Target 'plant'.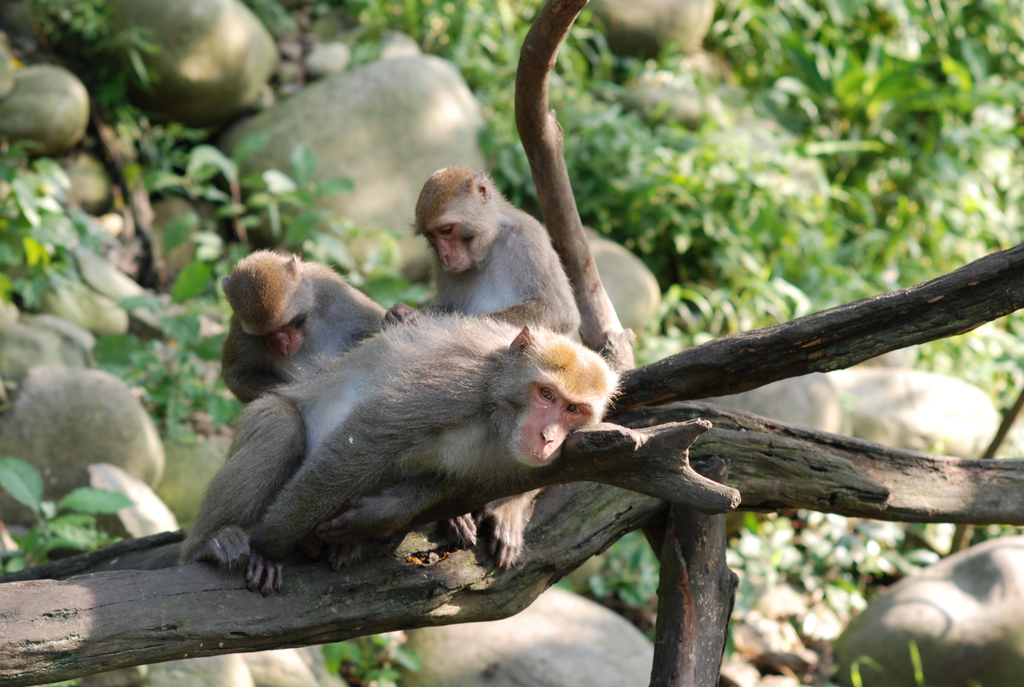
Target region: rect(84, 280, 266, 479).
